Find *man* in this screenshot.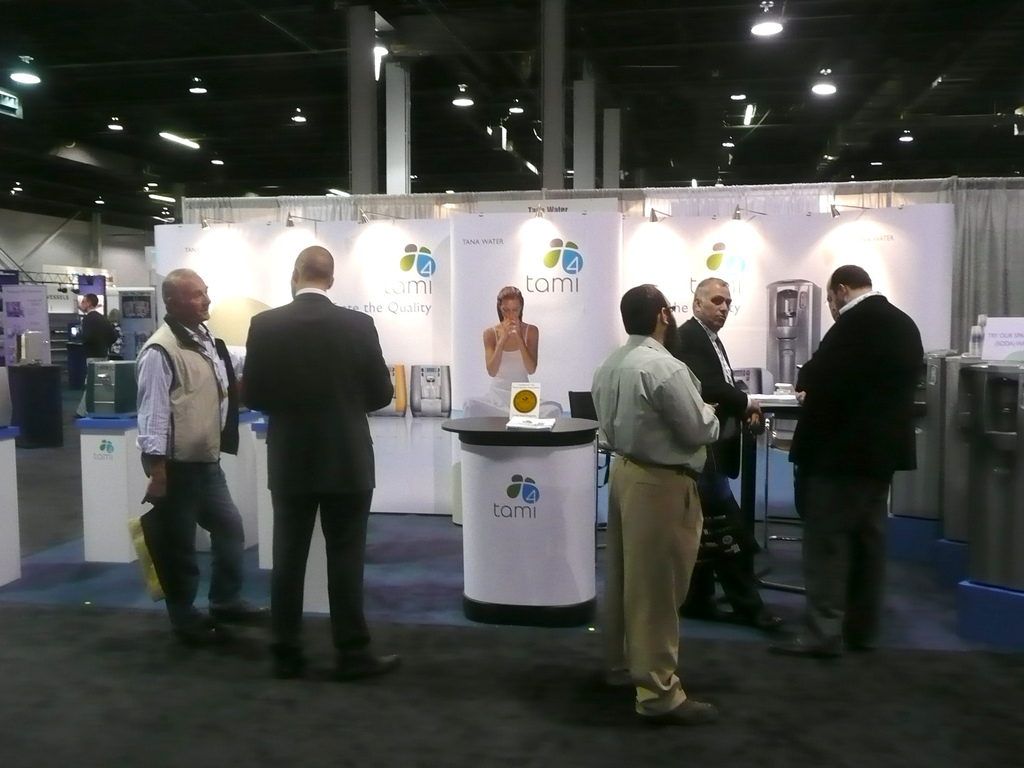
The bounding box for *man* is detection(239, 245, 404, 680).
